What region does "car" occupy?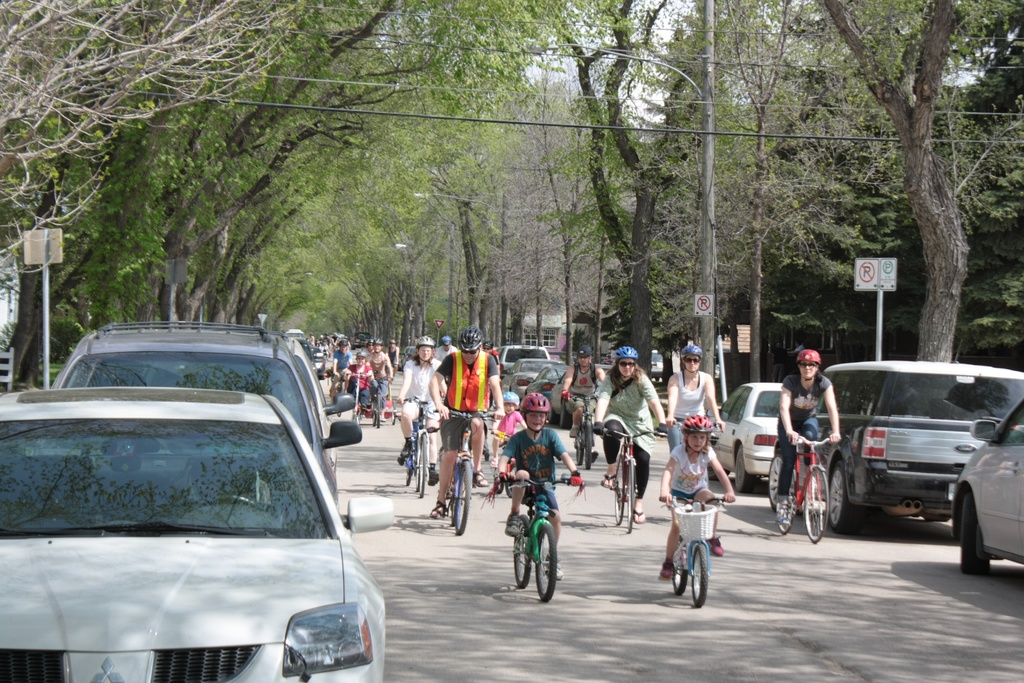
crop(496, 346, 550, 382).
